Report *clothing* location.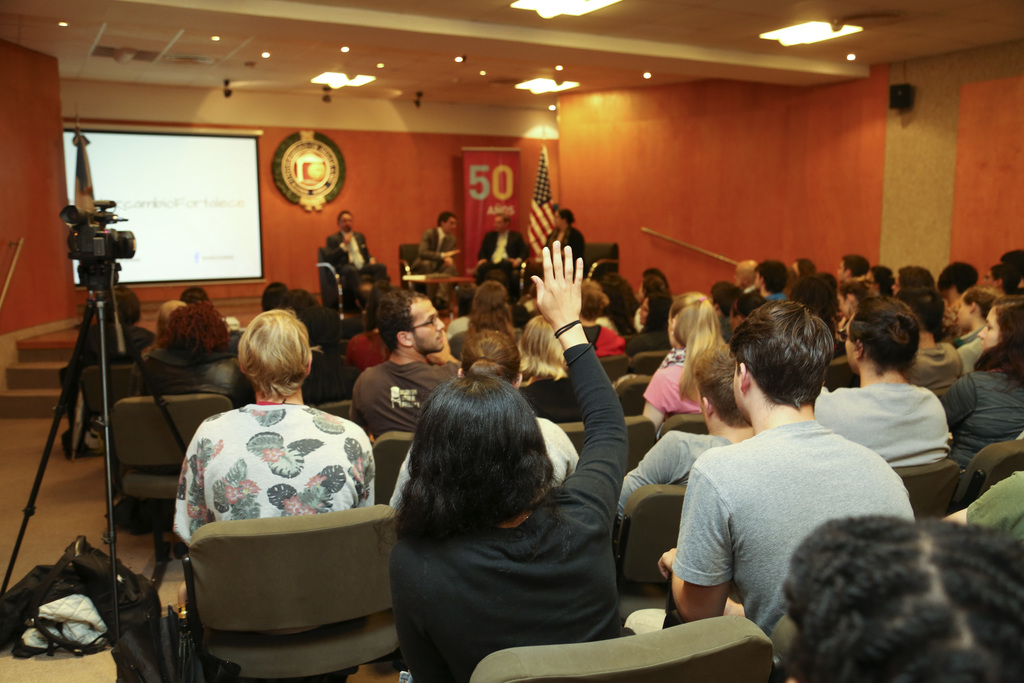
Report: x1=666 y1=385 x2=922 y2=644.
